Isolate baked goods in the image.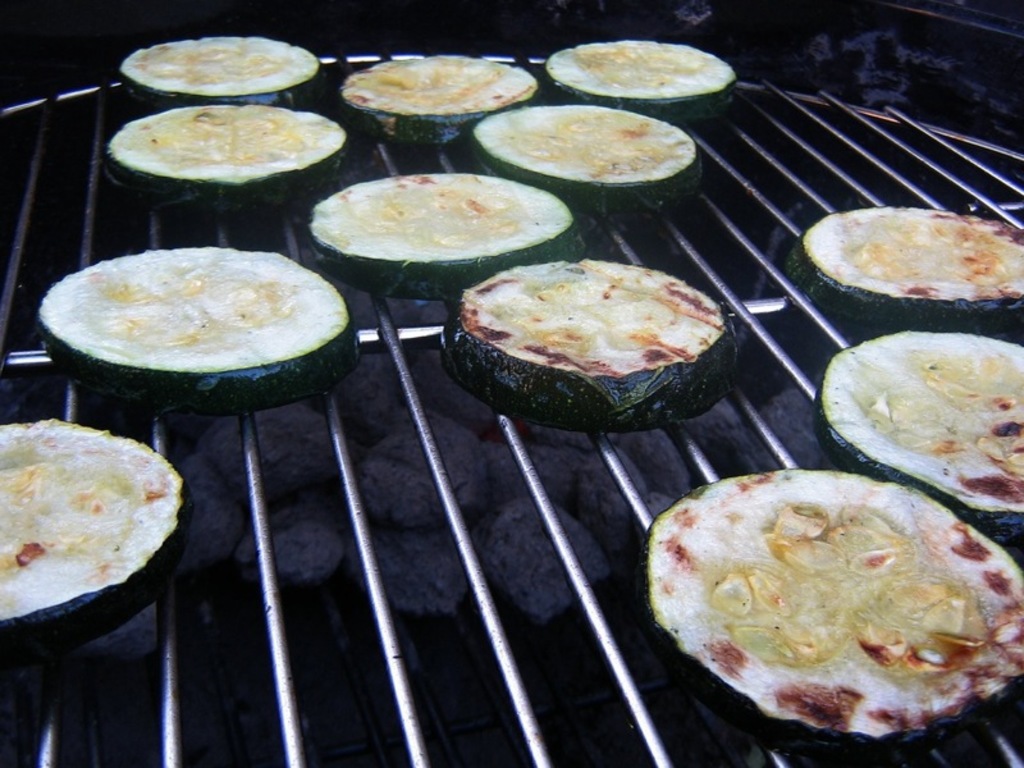
Isolated region: x1=649, y1=467, x2=1012, y2=756.
